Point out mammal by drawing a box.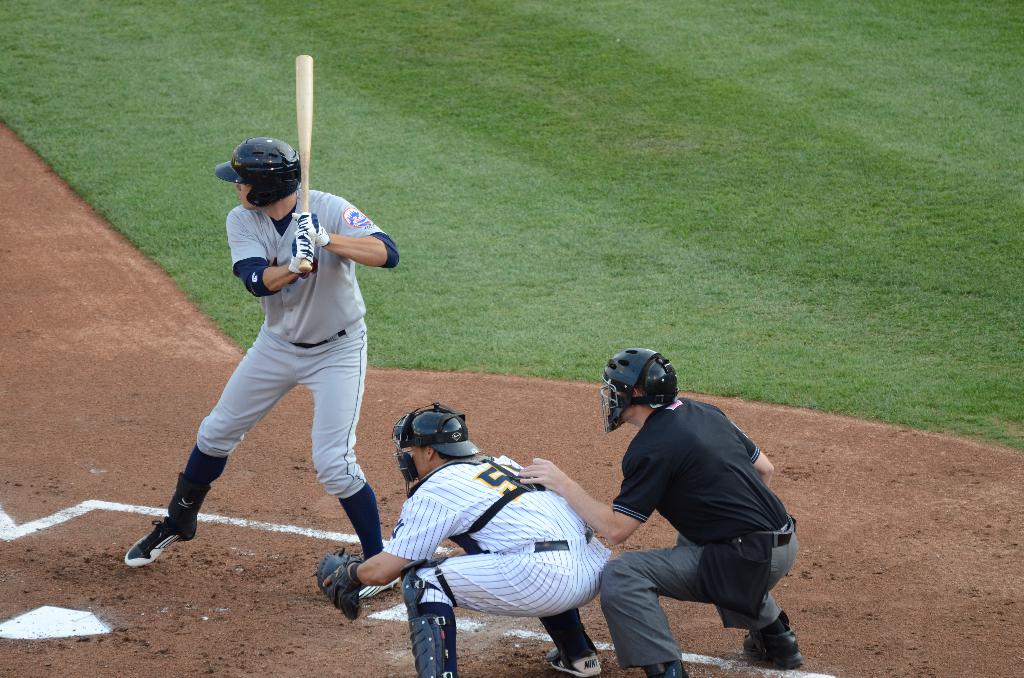
136 127 396 581.
